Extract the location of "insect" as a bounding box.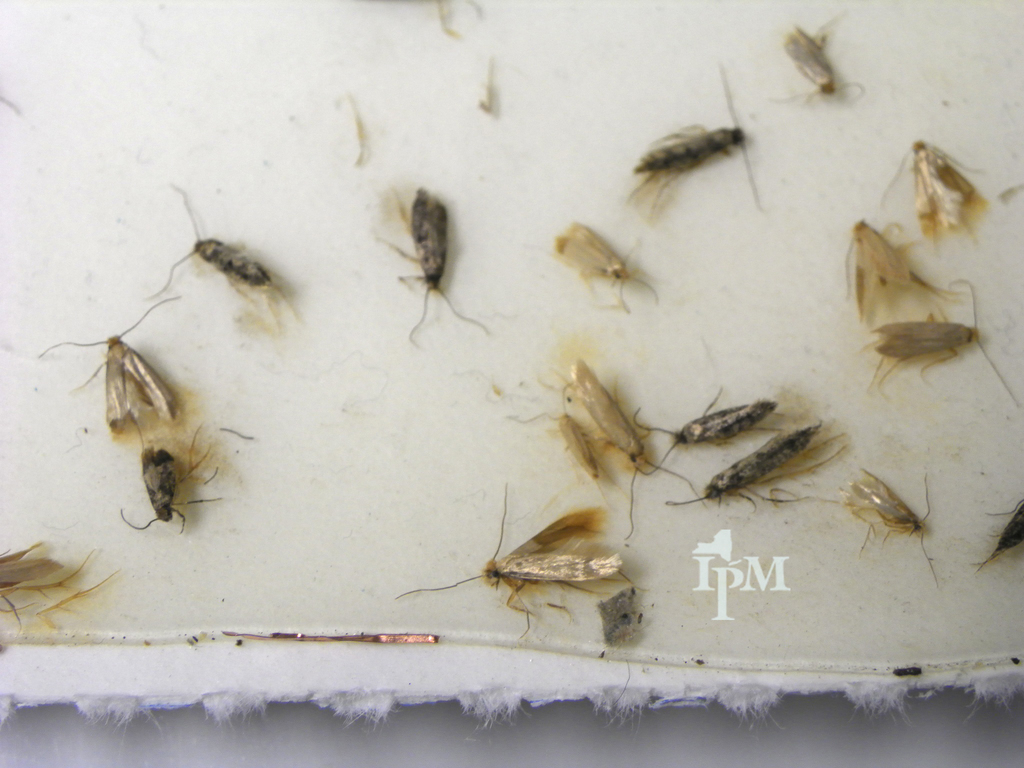
locate(148, 186, 293, 300).
